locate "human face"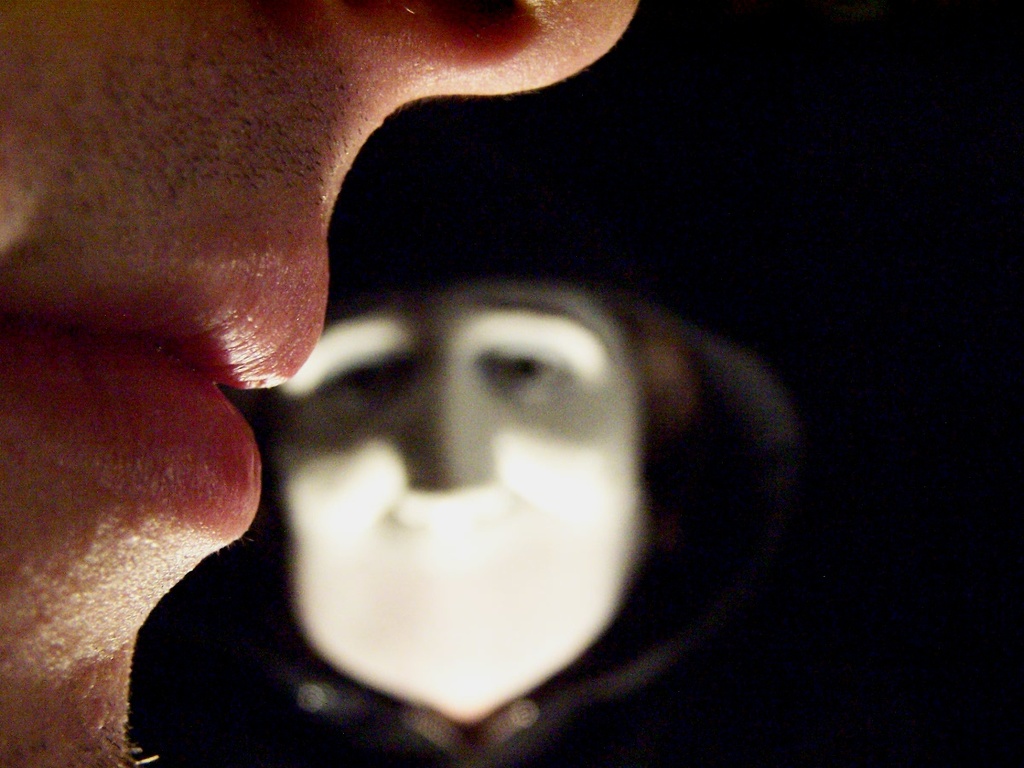
rect(271, 283, 653, 732)
